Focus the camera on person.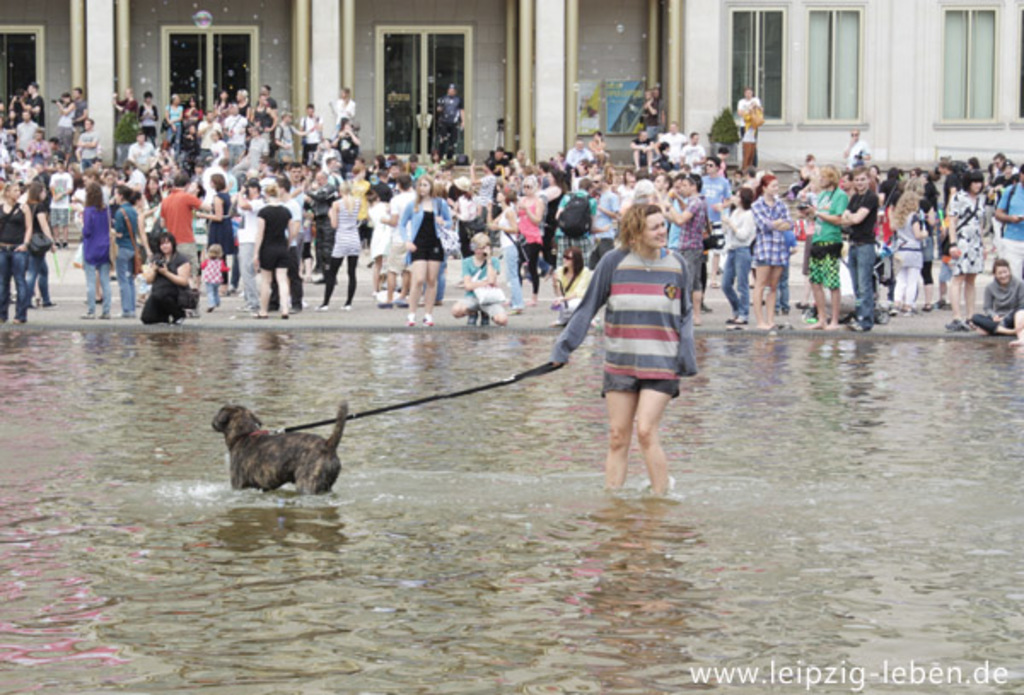
Focus region: 316 116 362 184.
